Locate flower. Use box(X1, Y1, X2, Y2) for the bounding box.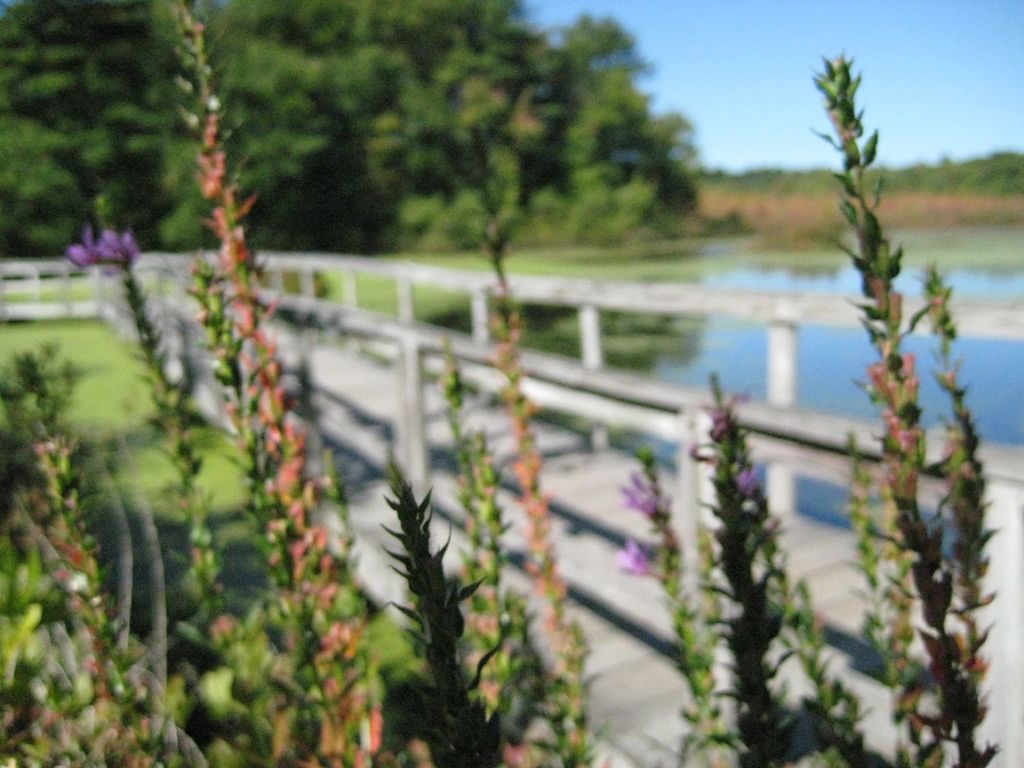
box(65, 225, 149, 275).
